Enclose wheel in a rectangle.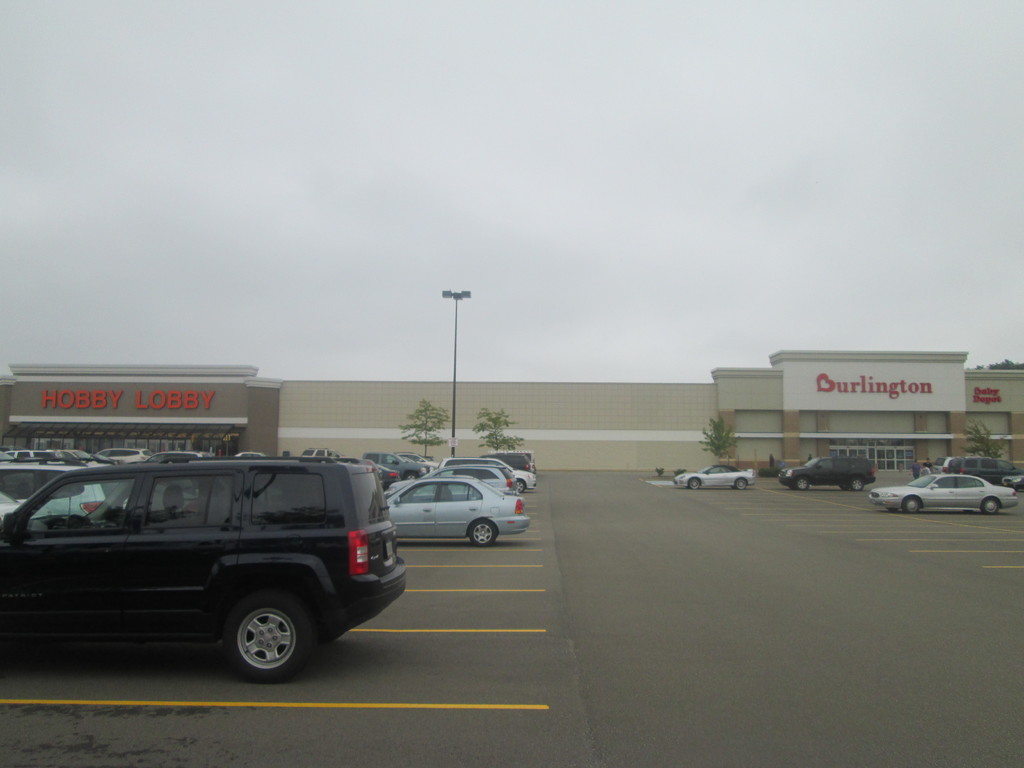
bbox=[793, 477, 810, 492].
